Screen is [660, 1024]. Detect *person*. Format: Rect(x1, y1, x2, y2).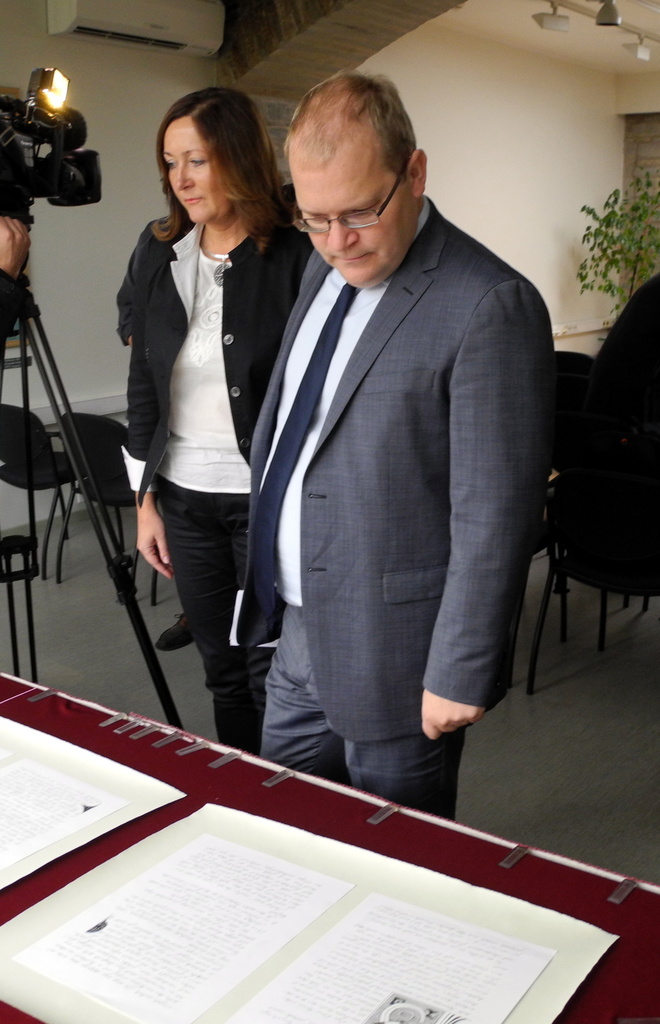
Rect(598, 274, 659, 390).
